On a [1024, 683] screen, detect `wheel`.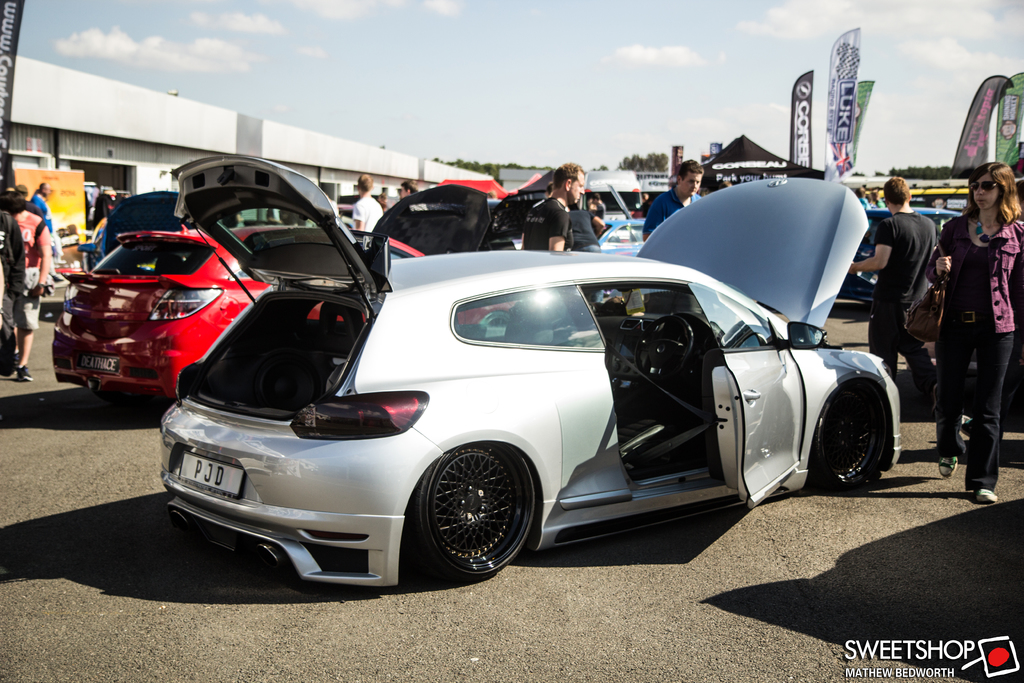
811/380/899/494.
